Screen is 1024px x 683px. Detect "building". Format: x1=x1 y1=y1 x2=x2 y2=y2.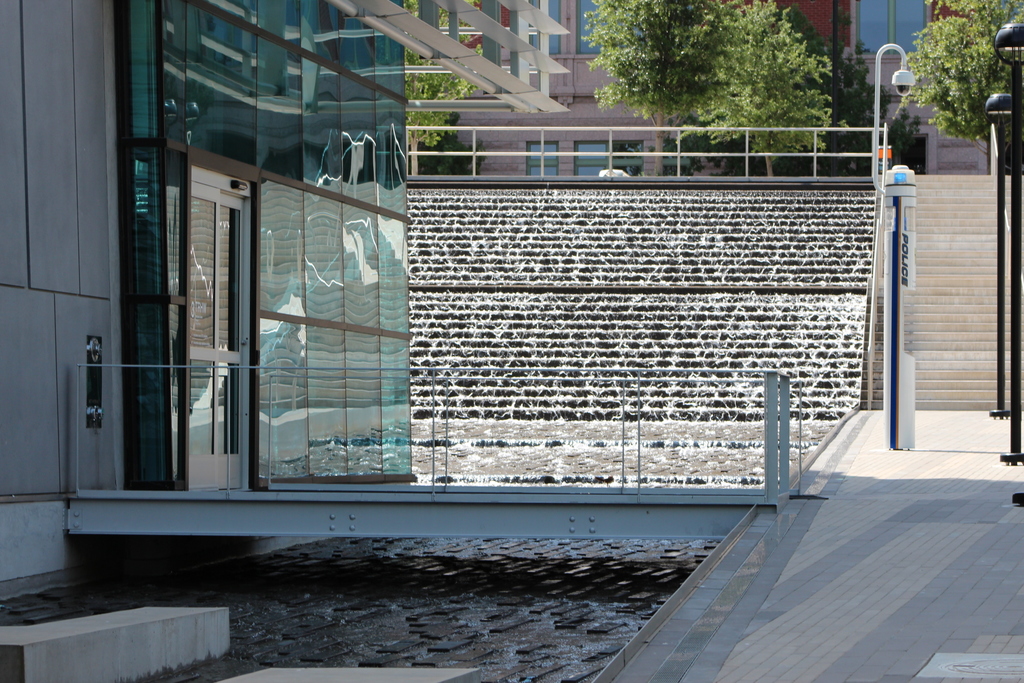
x1=409 y1=0 x2=1023 y2=173.
